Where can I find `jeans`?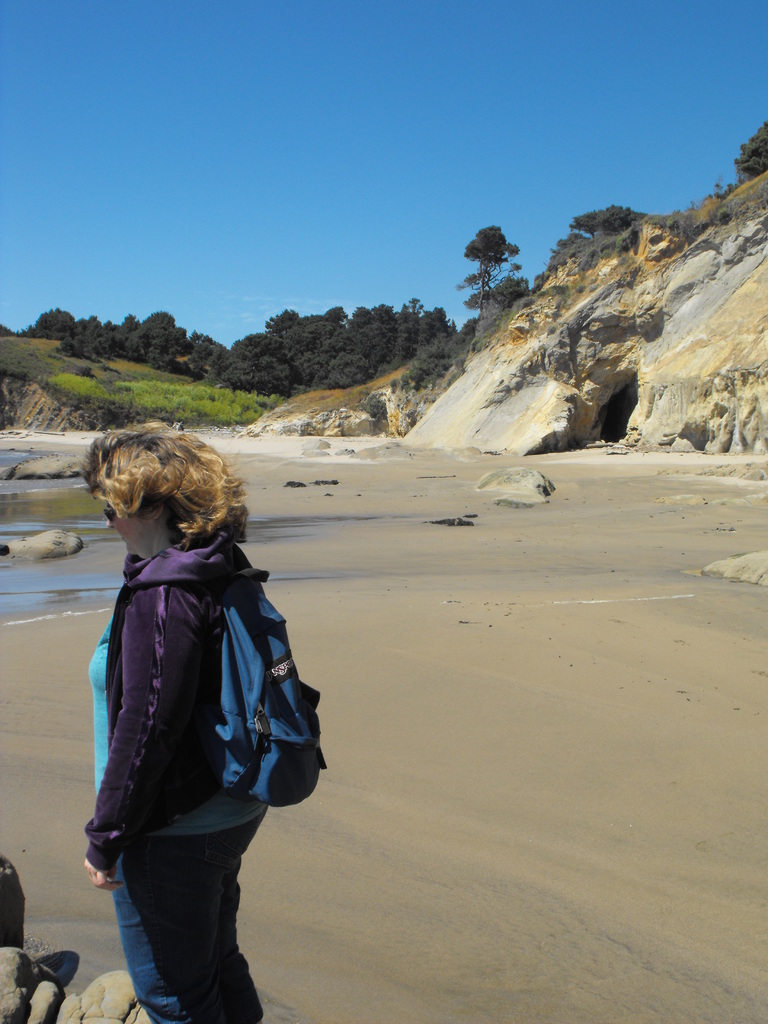
You can find it at rect(97, 816, 284, 1016).
